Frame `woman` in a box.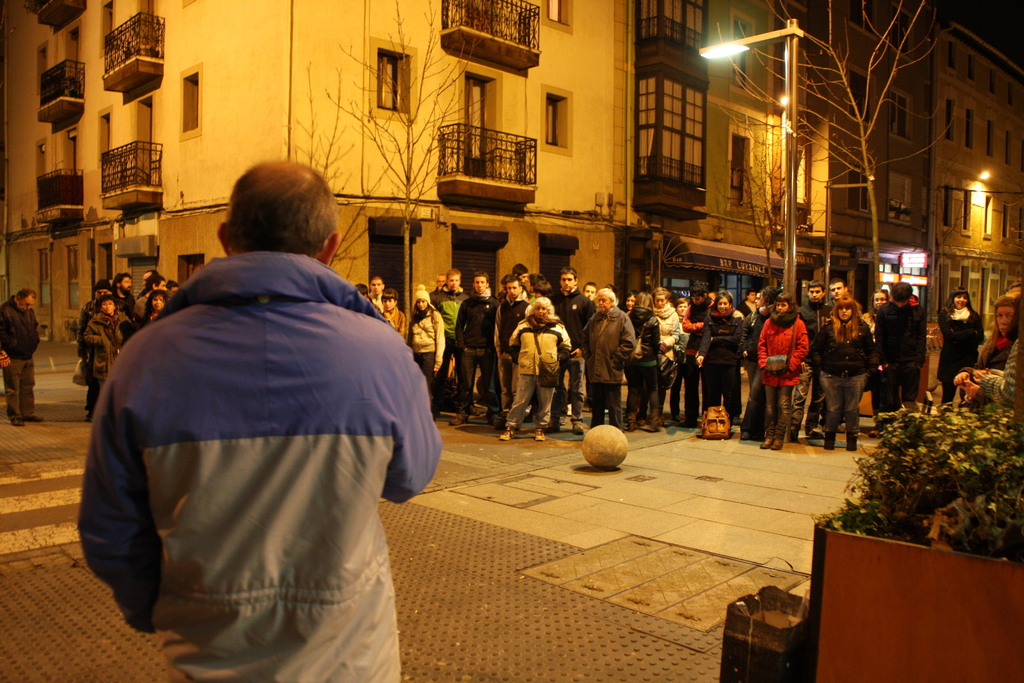
693,292,746,429.
